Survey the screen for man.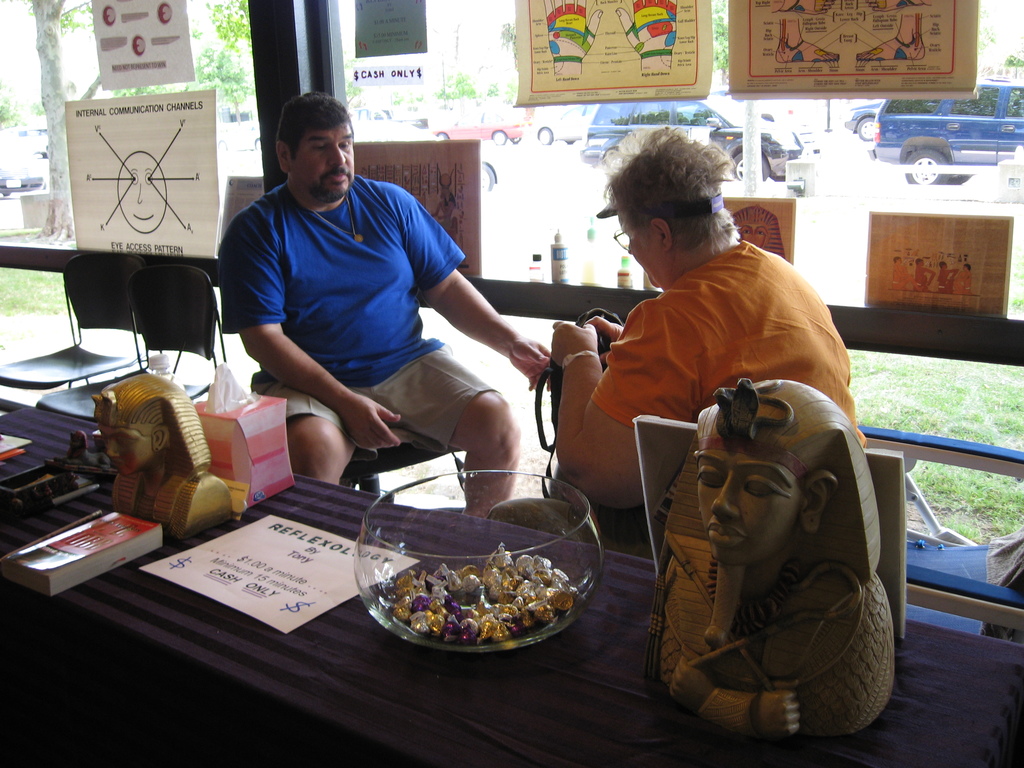
Survey found: <region>657, 374, 890, 736</region>.
